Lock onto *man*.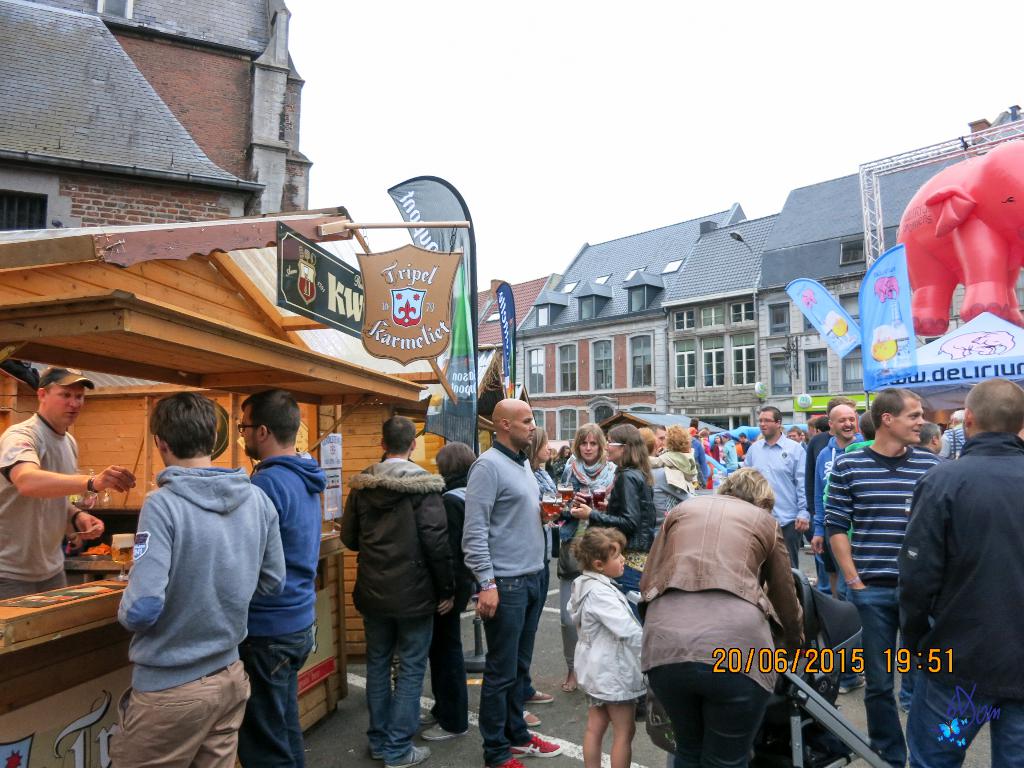
Locked: 736/409/803/572.
